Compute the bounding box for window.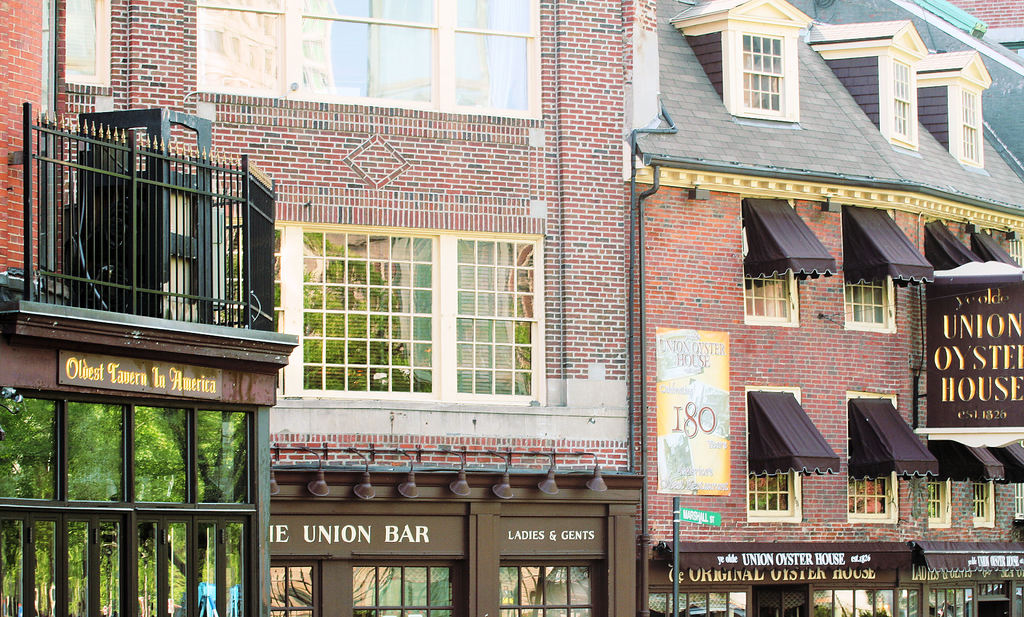
1005,236,1023,266.
